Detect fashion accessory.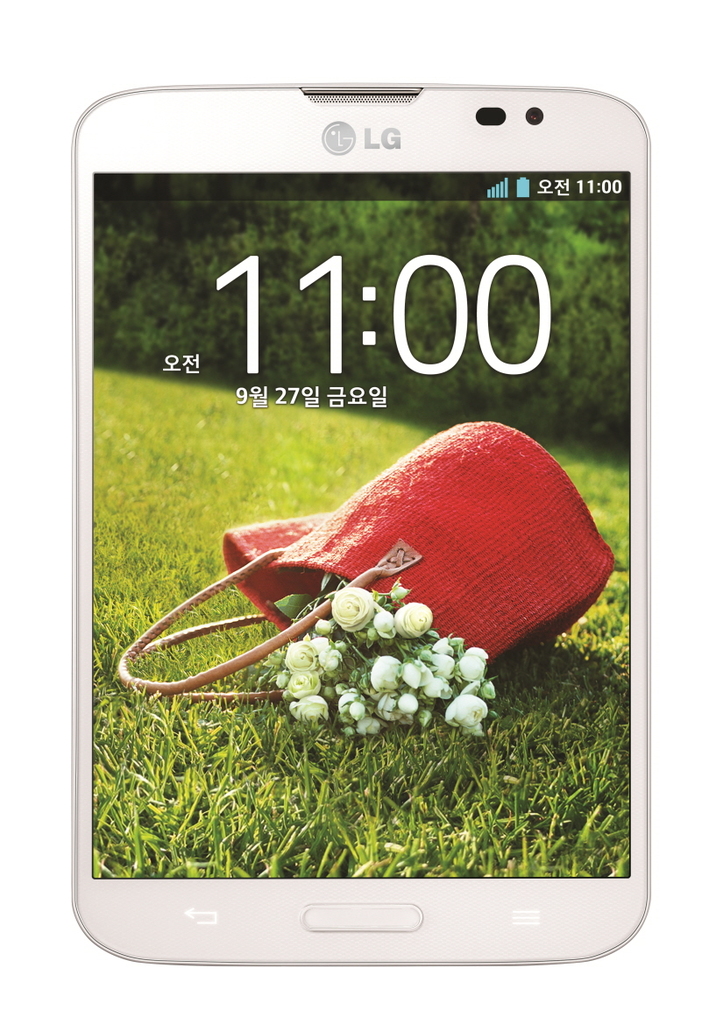
Detected at (111, 419, 615, 708).
